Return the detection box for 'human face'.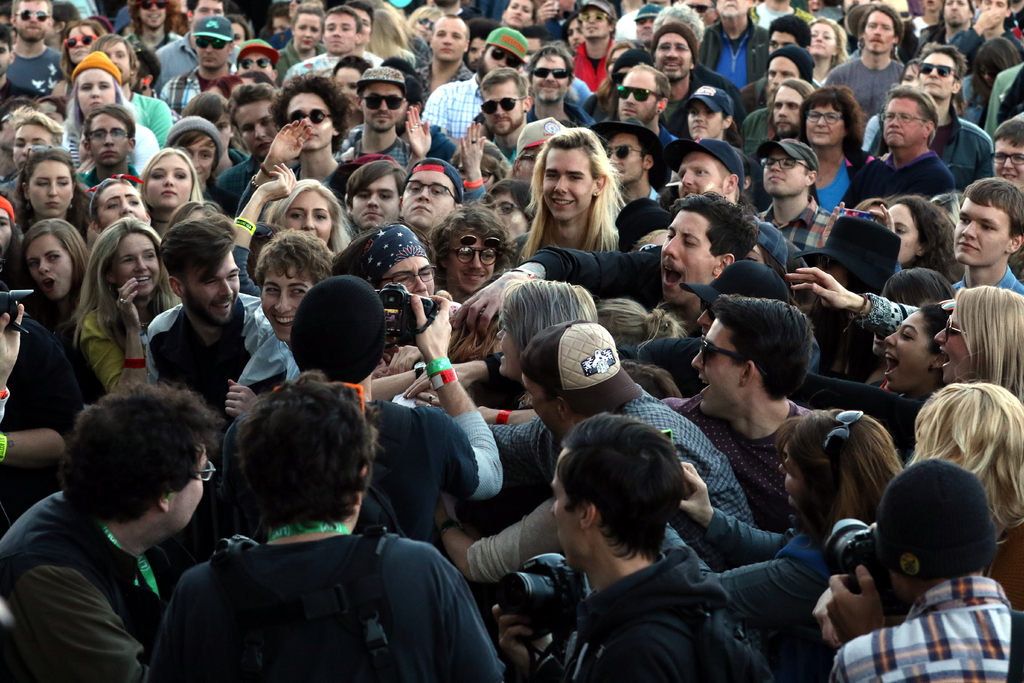
(x1=12, y1=0, x2=51, y2=47).
